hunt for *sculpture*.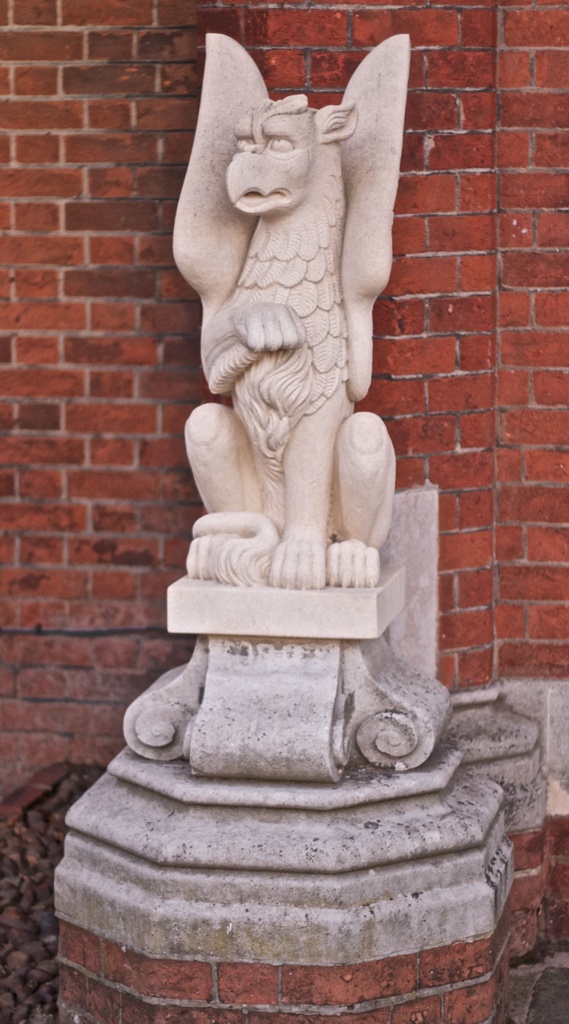
Hunted down at left=147, top=16, right=456, bottom=652.
